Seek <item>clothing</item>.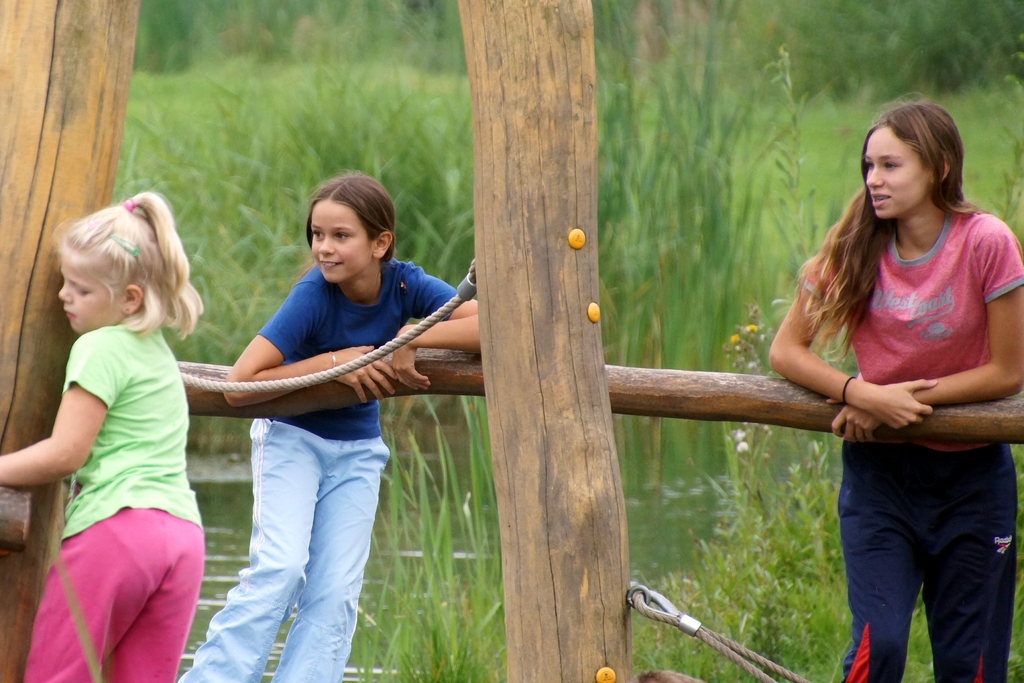
x1=24, y1=325, x2=202, y2=682.
